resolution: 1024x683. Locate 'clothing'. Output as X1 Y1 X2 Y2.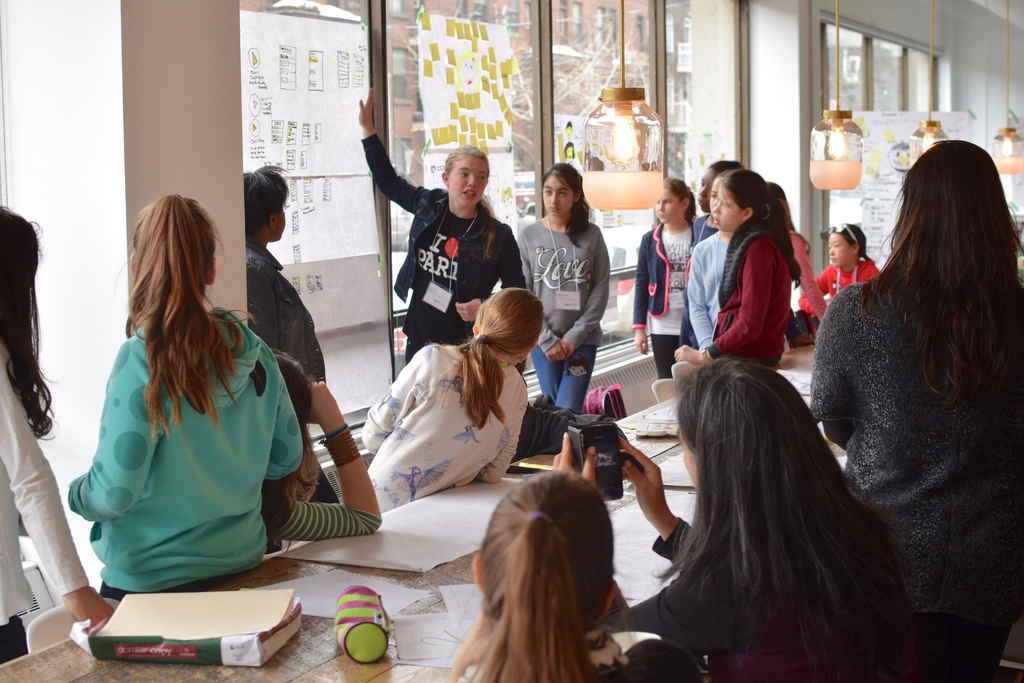
608 514 918 682.
